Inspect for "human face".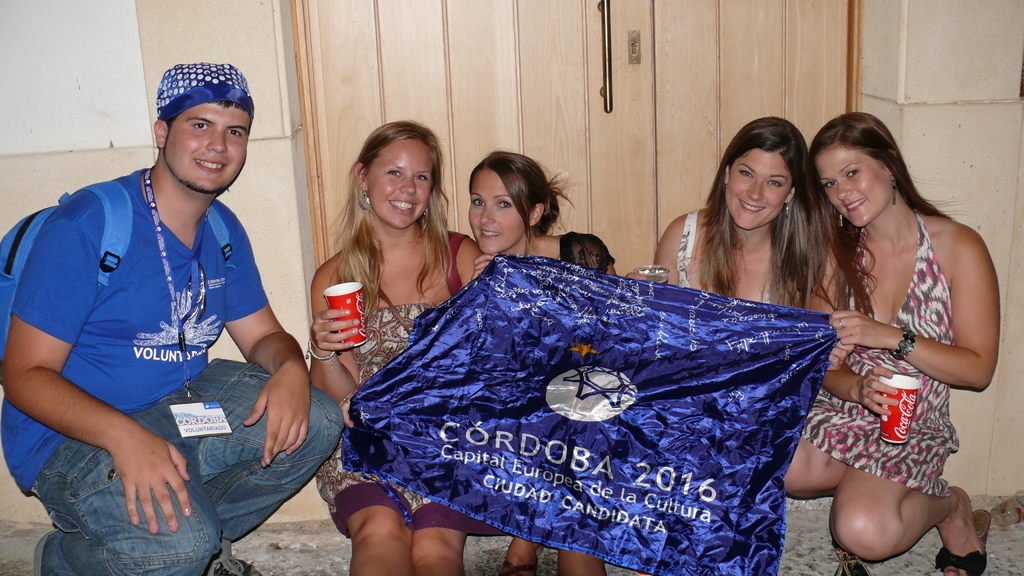
Inspection: Rect(726, 152, 792, 232).
